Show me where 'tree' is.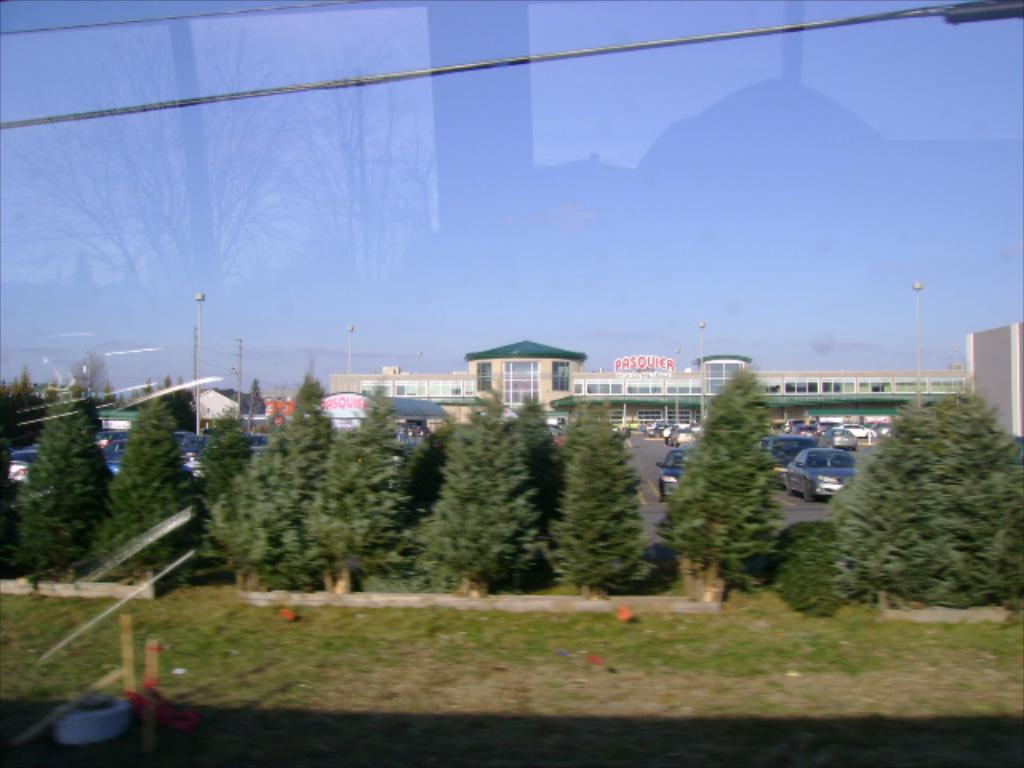
'tree' is at BBox(832, 389, 1022, 610).
